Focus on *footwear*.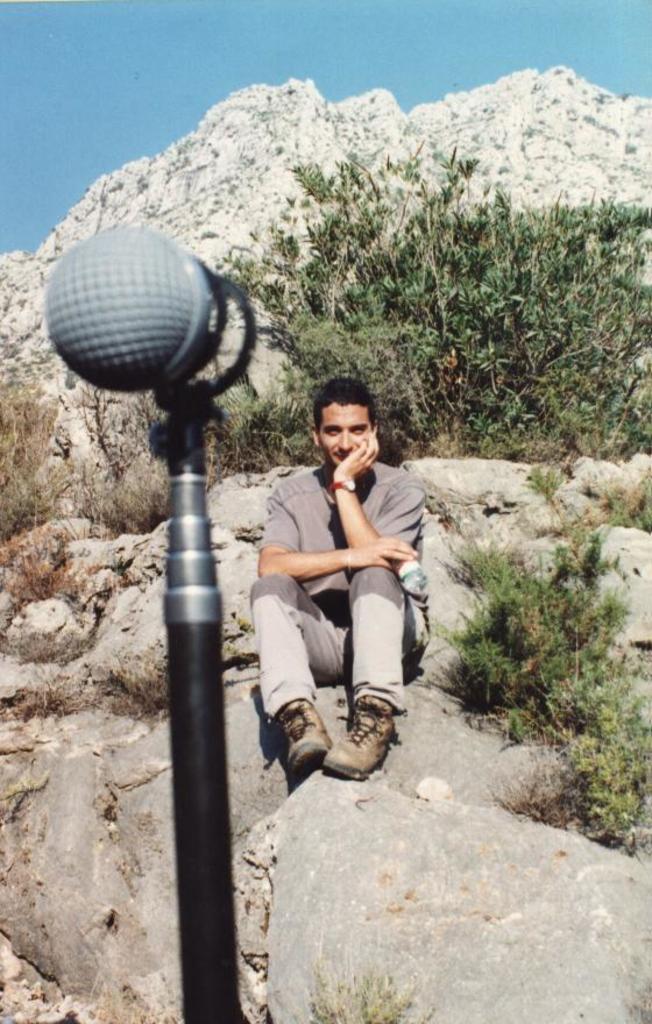
Focused at crop(320, 694, 397, 787).
